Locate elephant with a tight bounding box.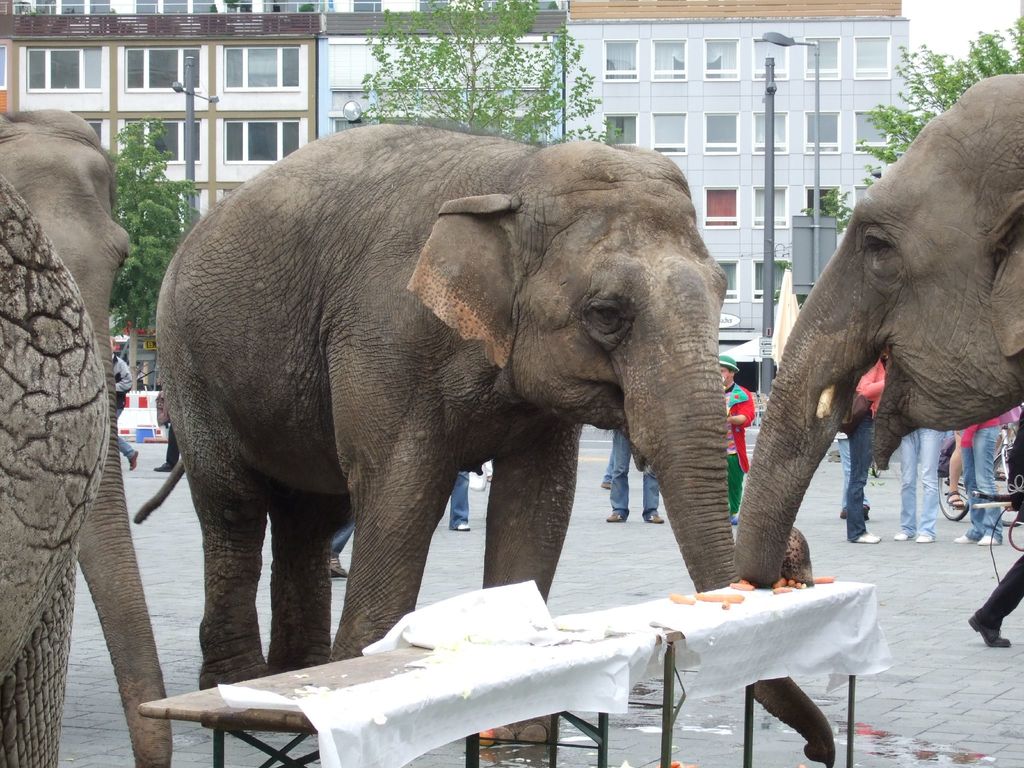
rect(734, 72, 1023, 591).
